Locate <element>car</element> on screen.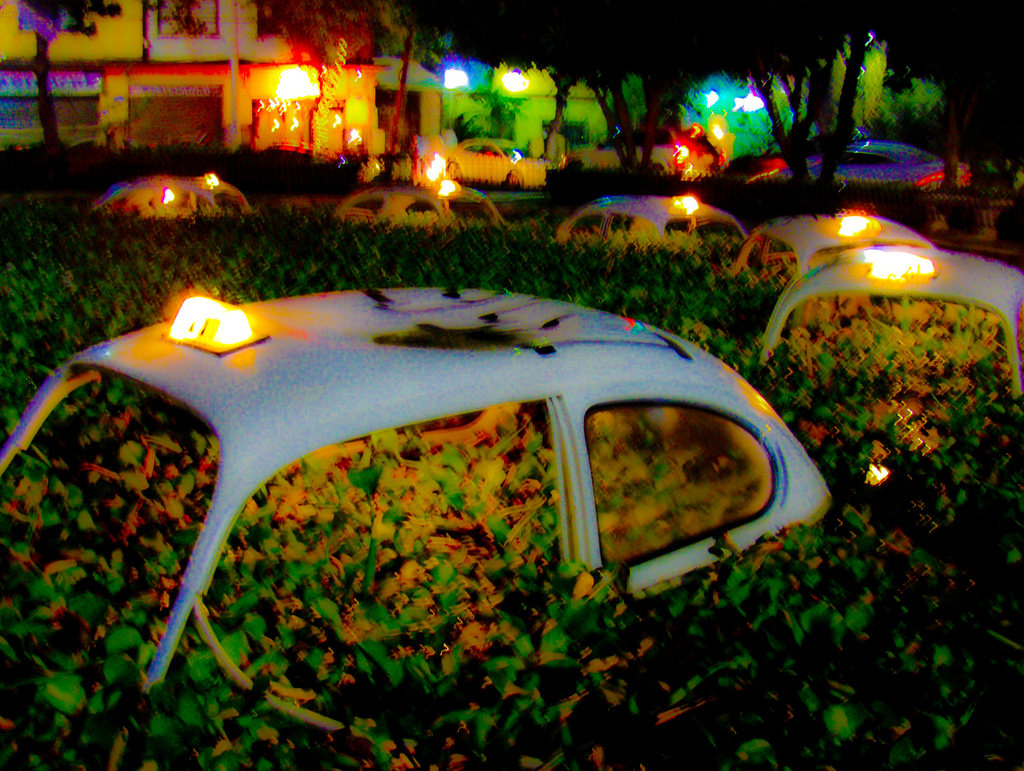
On screen at [442,134,561,185].
